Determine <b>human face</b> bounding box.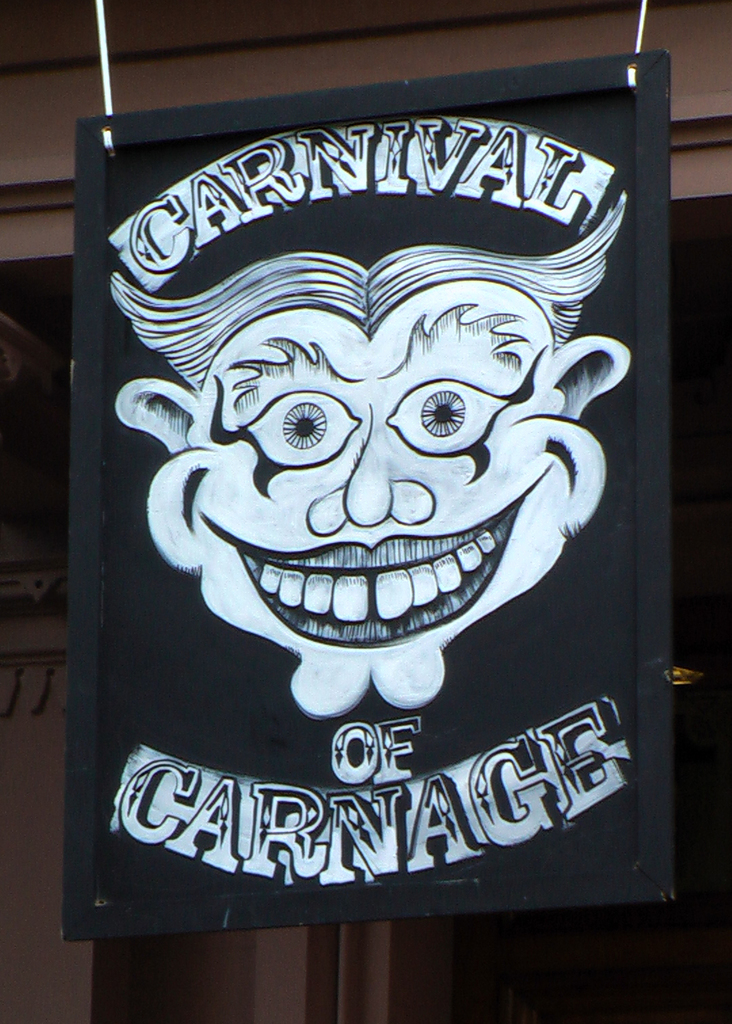
Determined: {"x1": 134, "y1": 269, "x2": 633, "y2": 683}.
